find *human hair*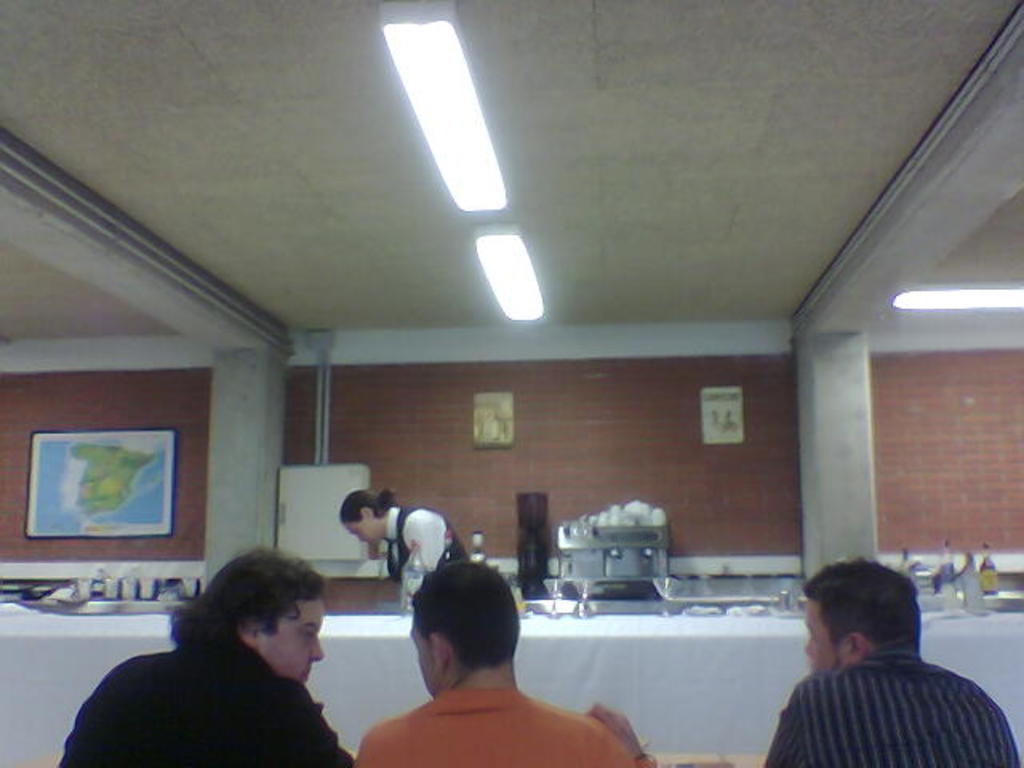
left=803, top=557, right=920, bottom=658
